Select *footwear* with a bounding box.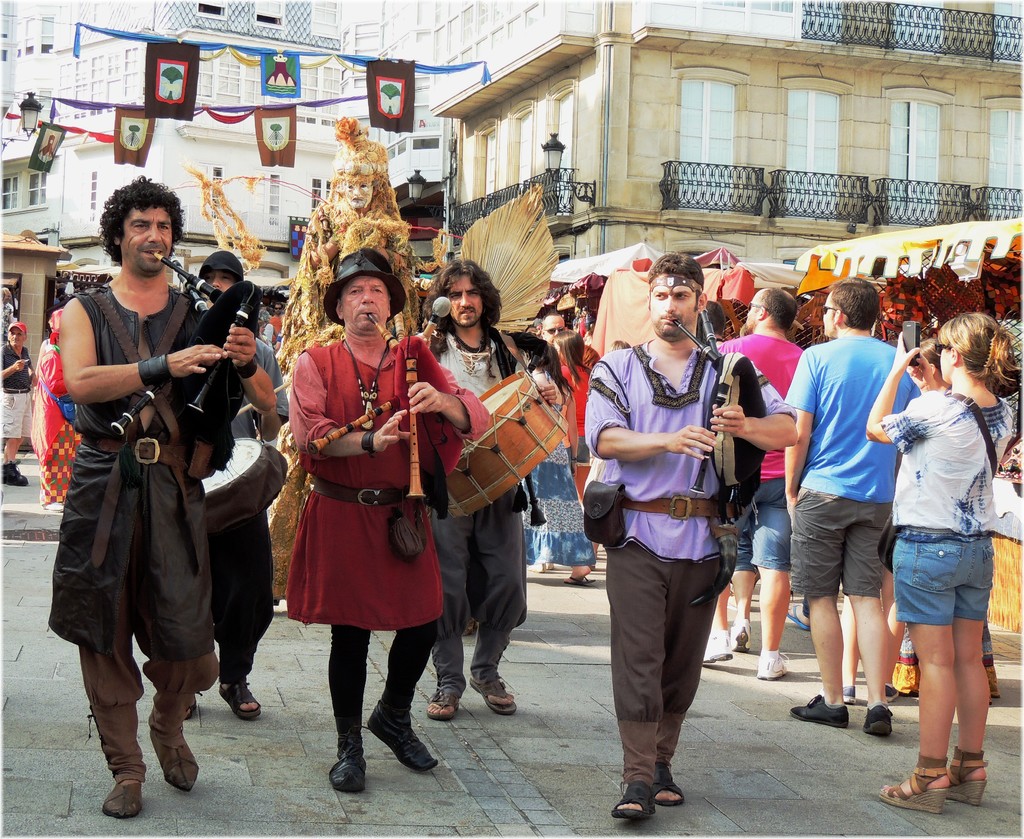
[463, 618, 476, 639].
